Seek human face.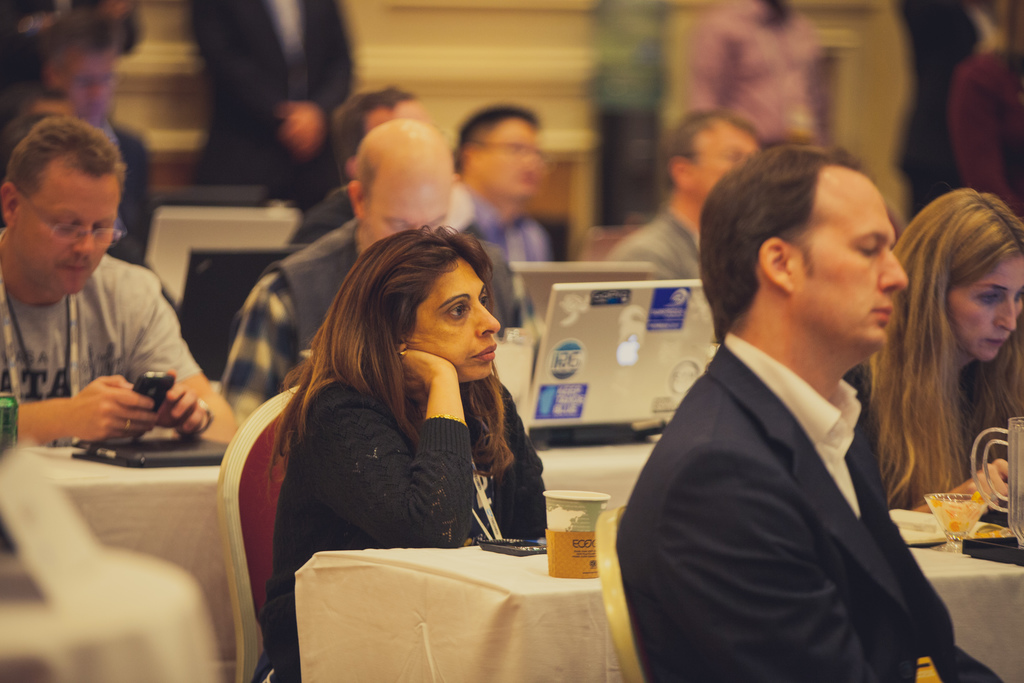
(20, 176, 120, 296).
